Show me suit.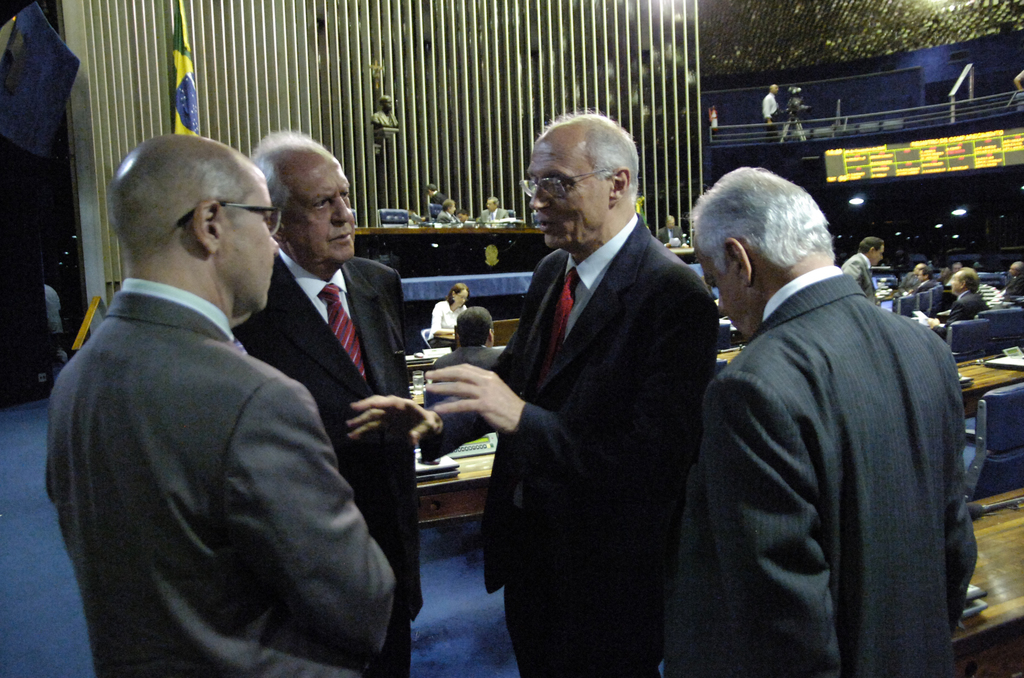
suit is here: 40:275:395:677.
